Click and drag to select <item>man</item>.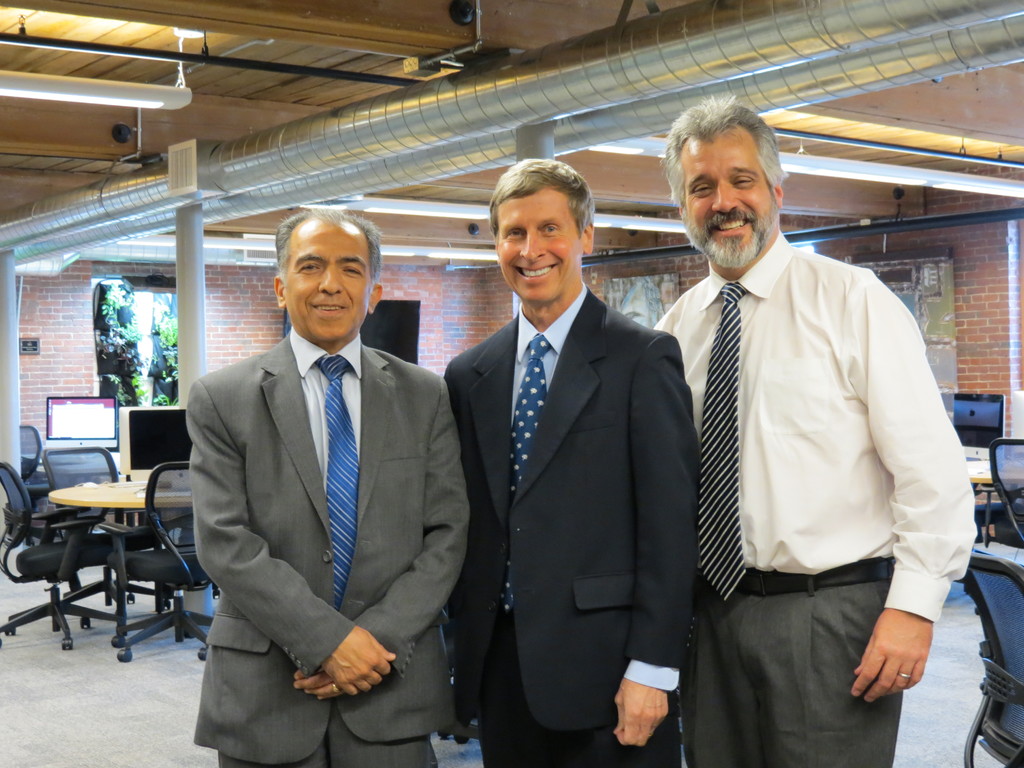
Selection: Rect(444, 156, 687, 767).
